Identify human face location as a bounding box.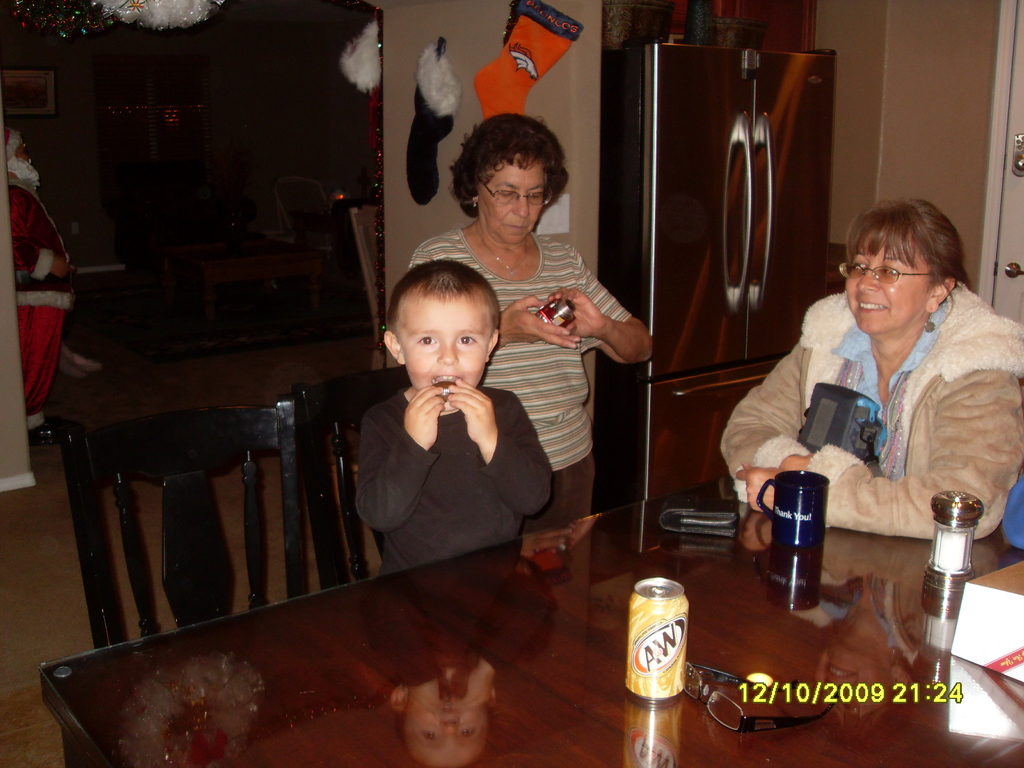
select_region(477, 159, 545, 246).
